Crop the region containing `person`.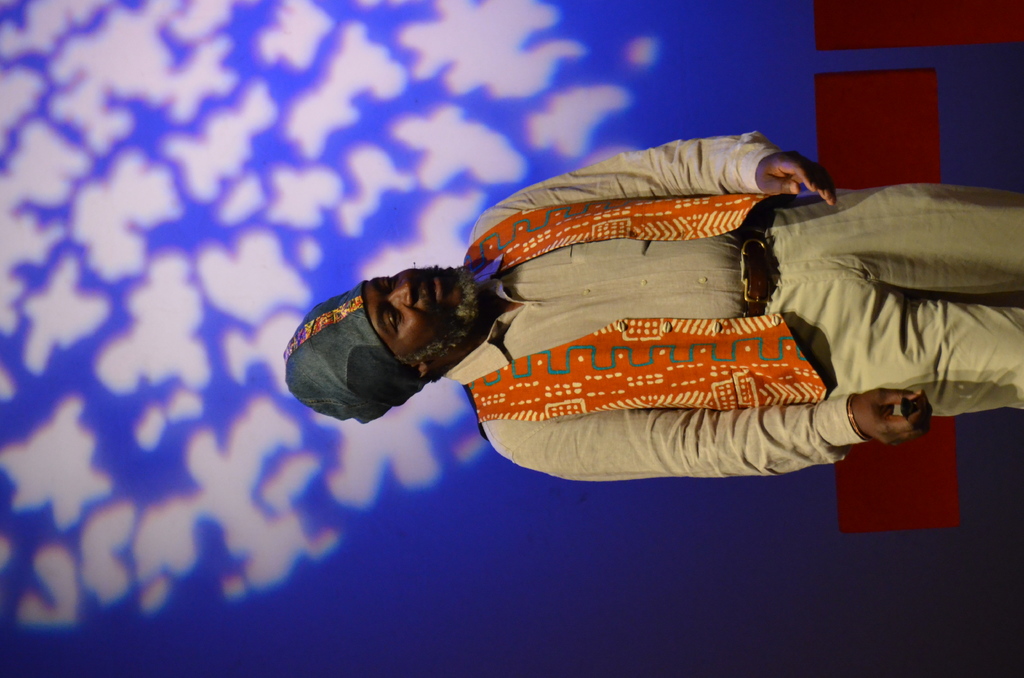
Crop region: detection(284, 133, 1023, 484).
